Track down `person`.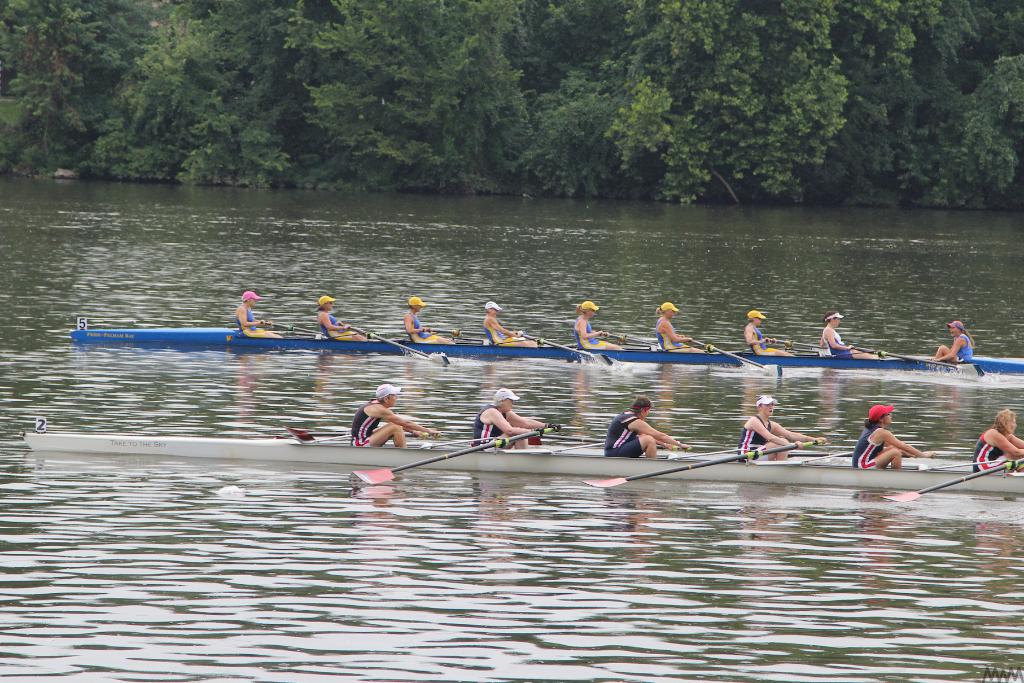
Tracked to 967:406:1022:475.
